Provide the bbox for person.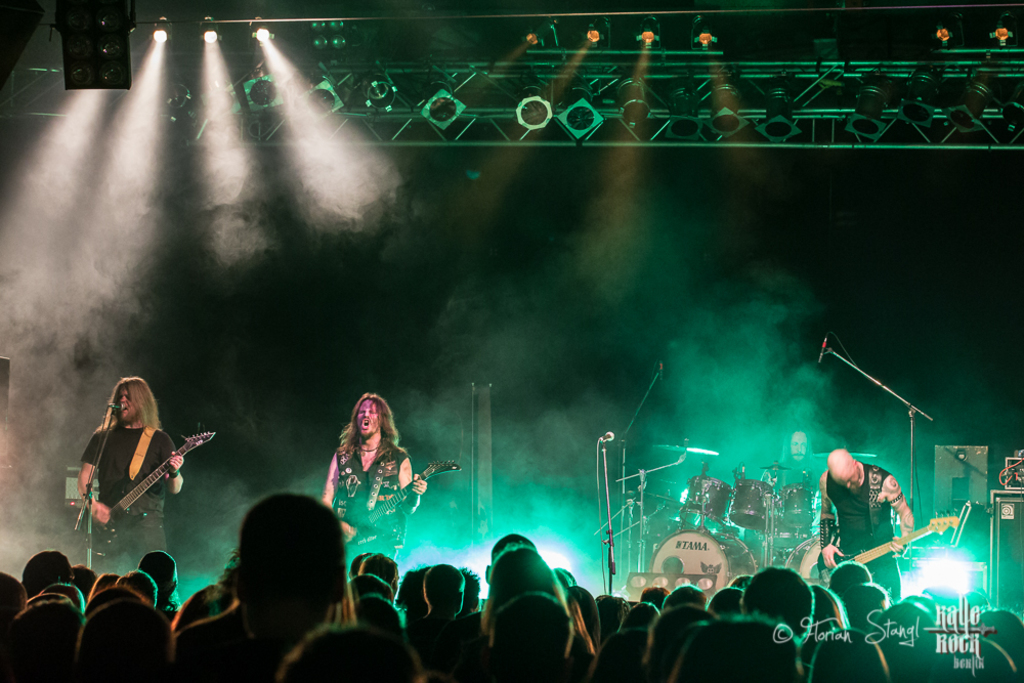
821 442 923 599.
